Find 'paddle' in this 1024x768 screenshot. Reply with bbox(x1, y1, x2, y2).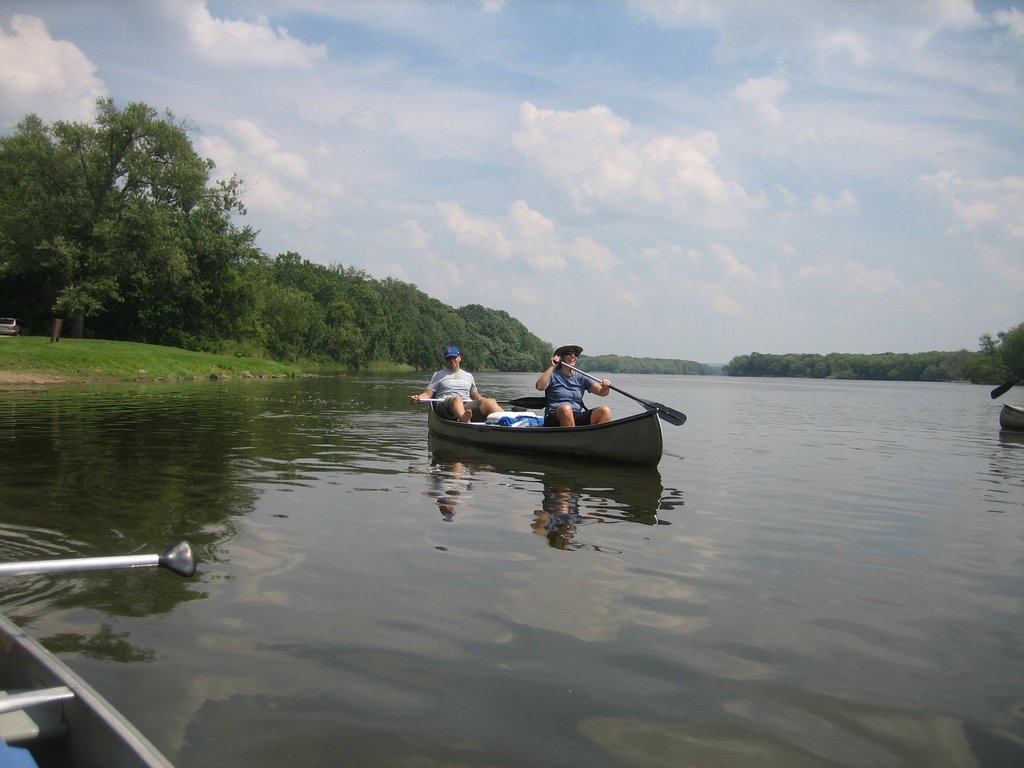
bbox(0, 542, 195, 578).
